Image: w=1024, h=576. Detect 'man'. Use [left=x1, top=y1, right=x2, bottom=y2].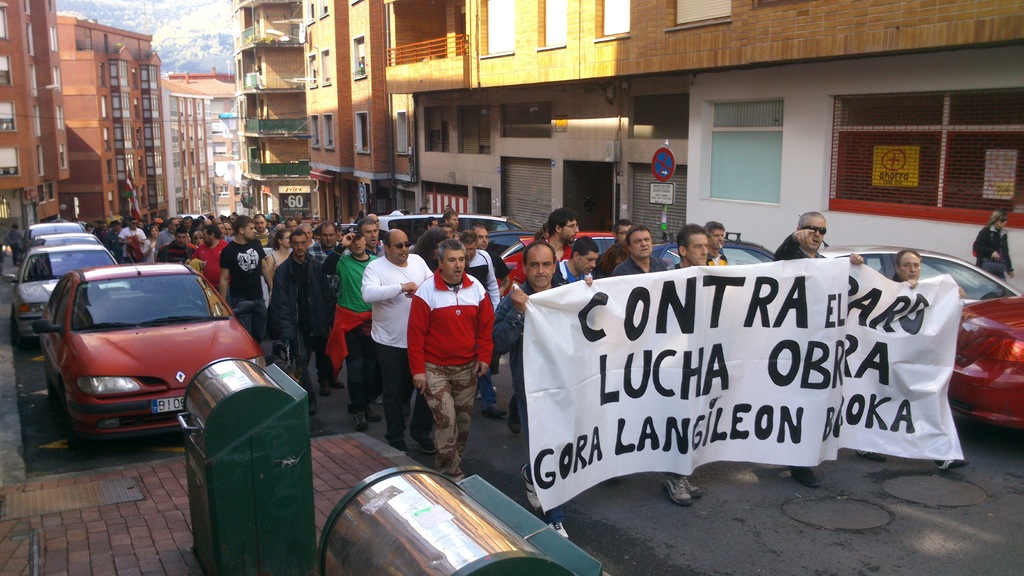
[left=326, top=227, right=376, bottom=429].
